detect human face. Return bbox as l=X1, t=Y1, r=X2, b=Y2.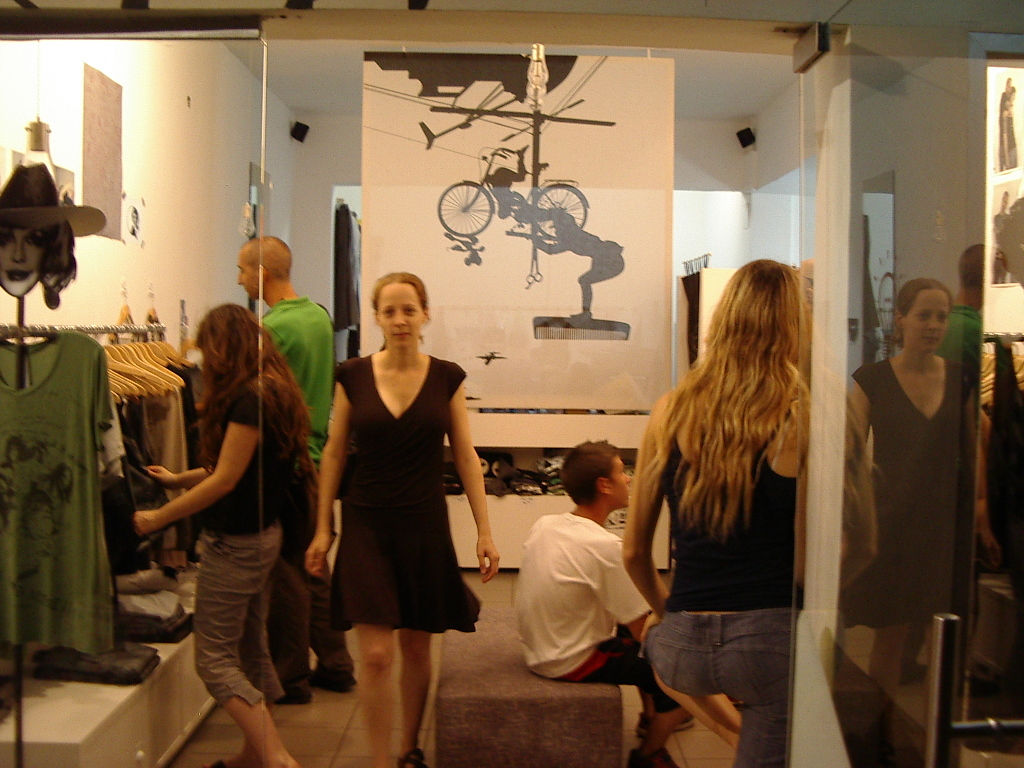
l=612, t=458, r=628, b=508.
